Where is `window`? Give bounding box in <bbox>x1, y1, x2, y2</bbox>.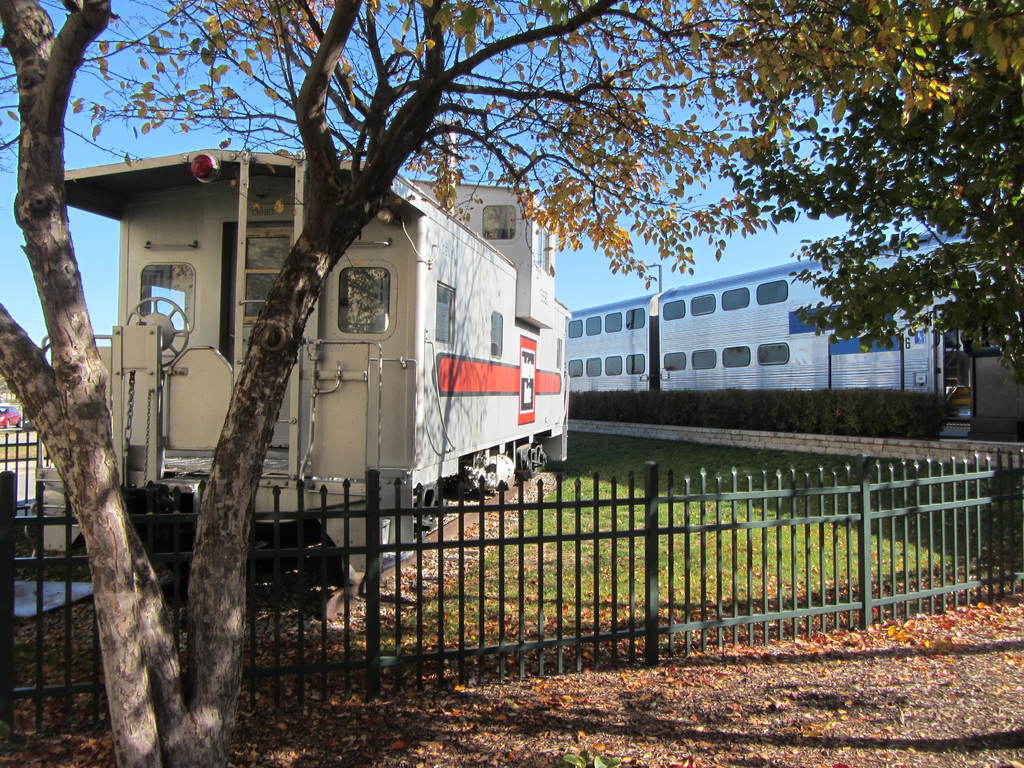
<bbox>604, 315, 619, 331</bbox>.
